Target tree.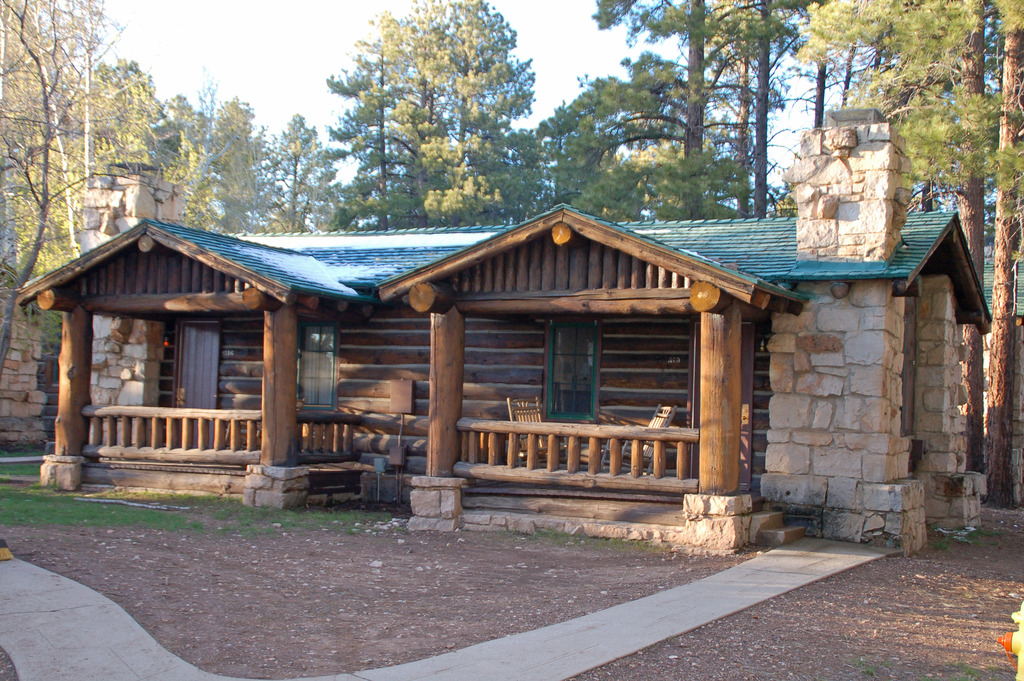
Target region: {"x1": 250, "y1": 111, "x2": 355, "y2": 233}.
